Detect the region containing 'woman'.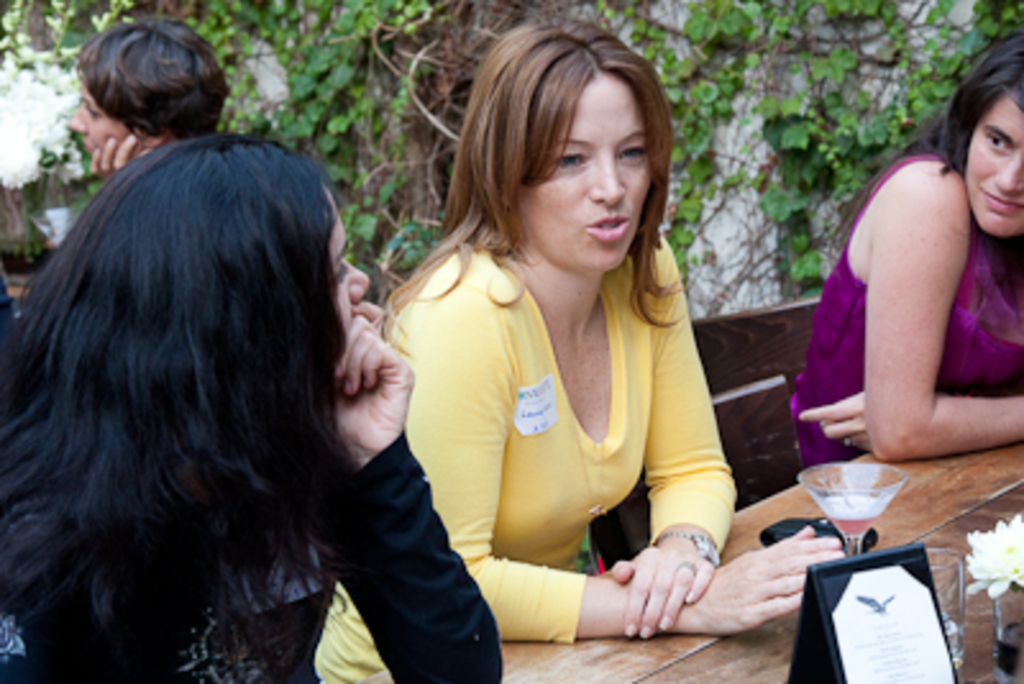
bbox=(5, 133, 504, 681).
